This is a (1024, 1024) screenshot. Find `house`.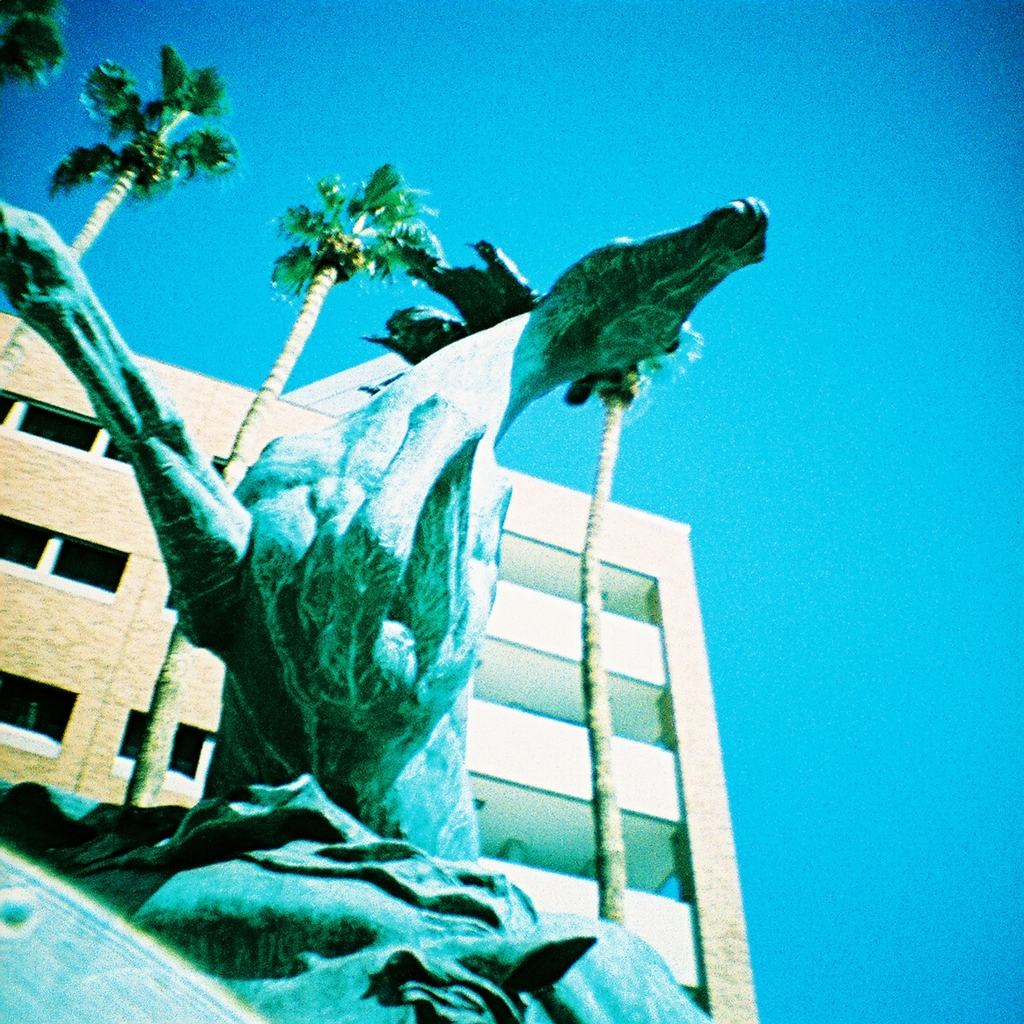
Bounding box: (0, 309, 762, 1022).
